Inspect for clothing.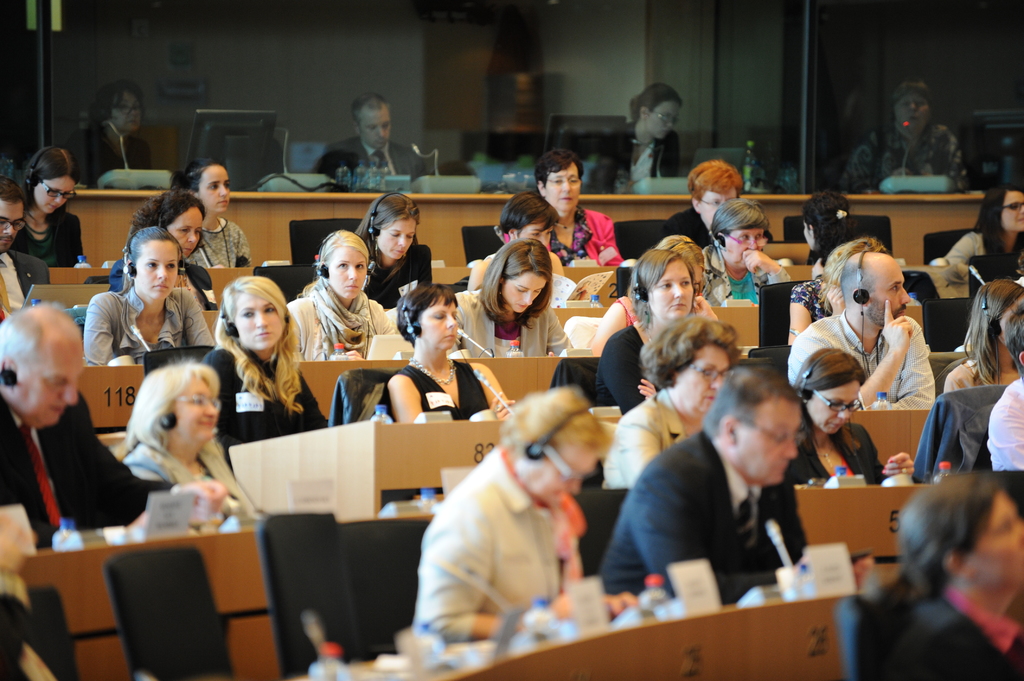
Inspection: 416:438:569:646.
